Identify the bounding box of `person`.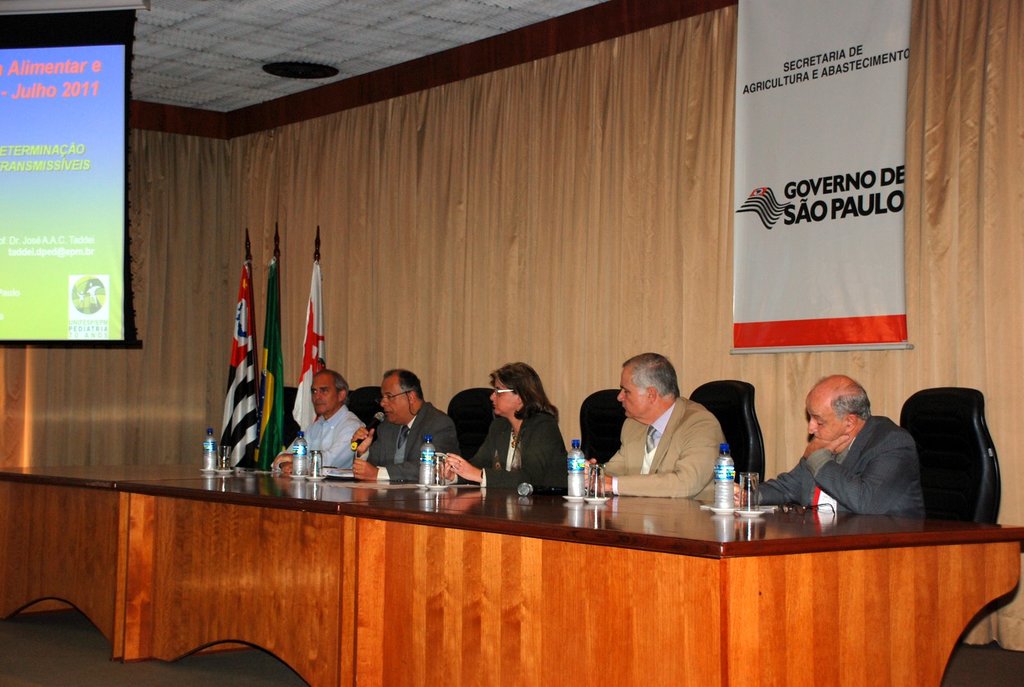
select_region(593, 349, 734, 519).
